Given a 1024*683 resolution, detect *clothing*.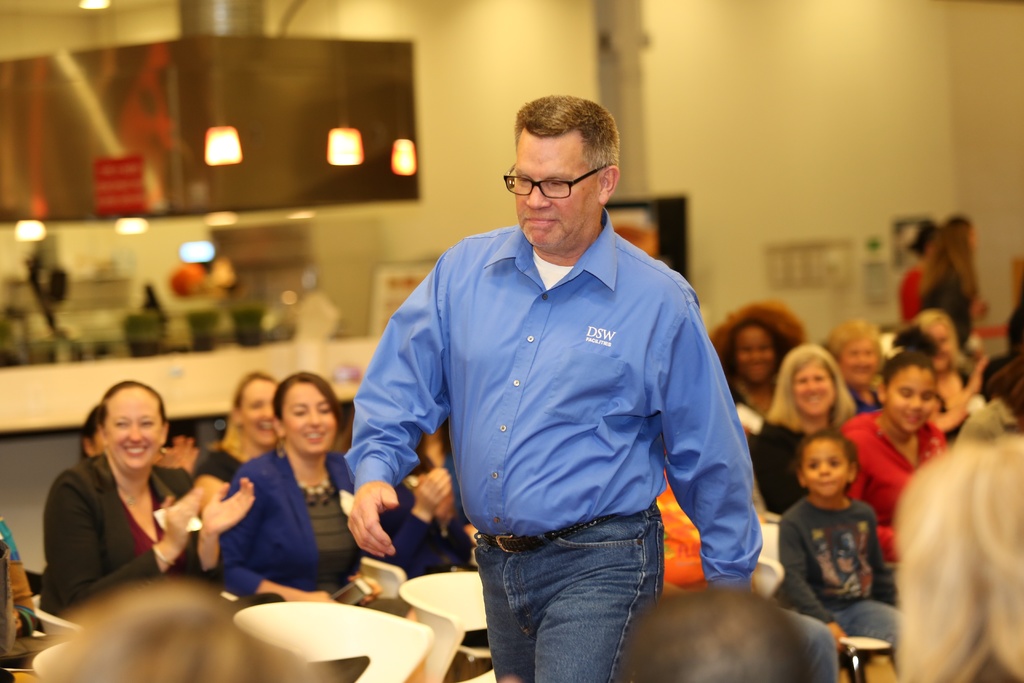
box=[914, 270, 980, 353].
